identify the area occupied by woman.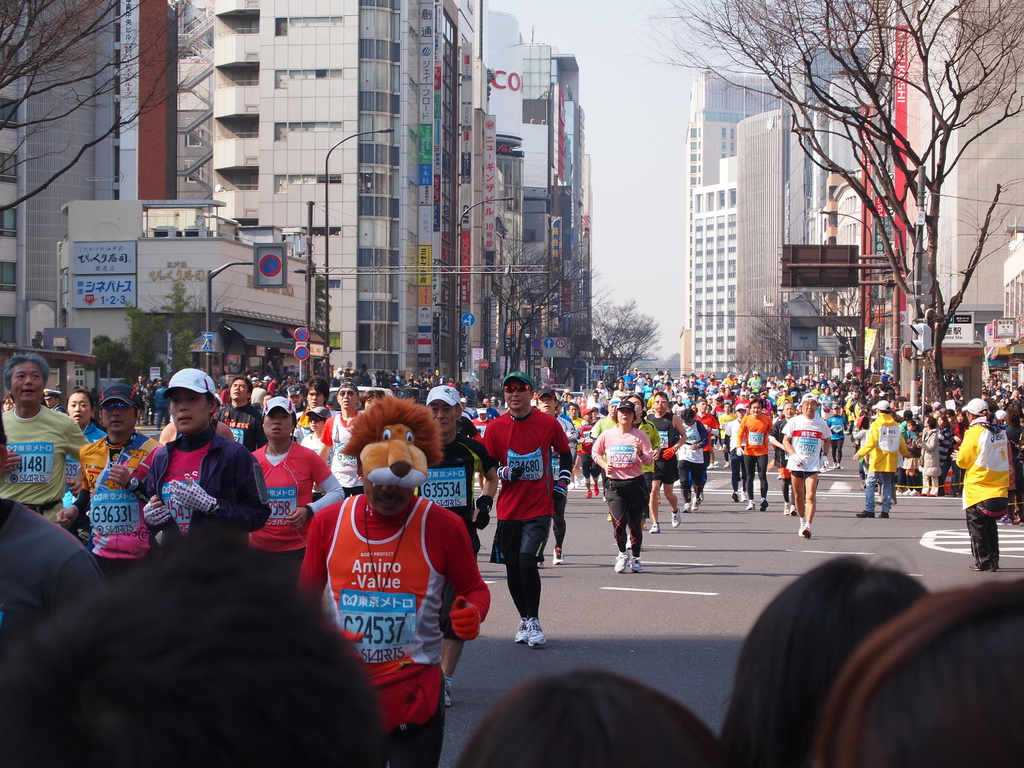
Area: (left=567, top=399, right=586, bottom=488).
